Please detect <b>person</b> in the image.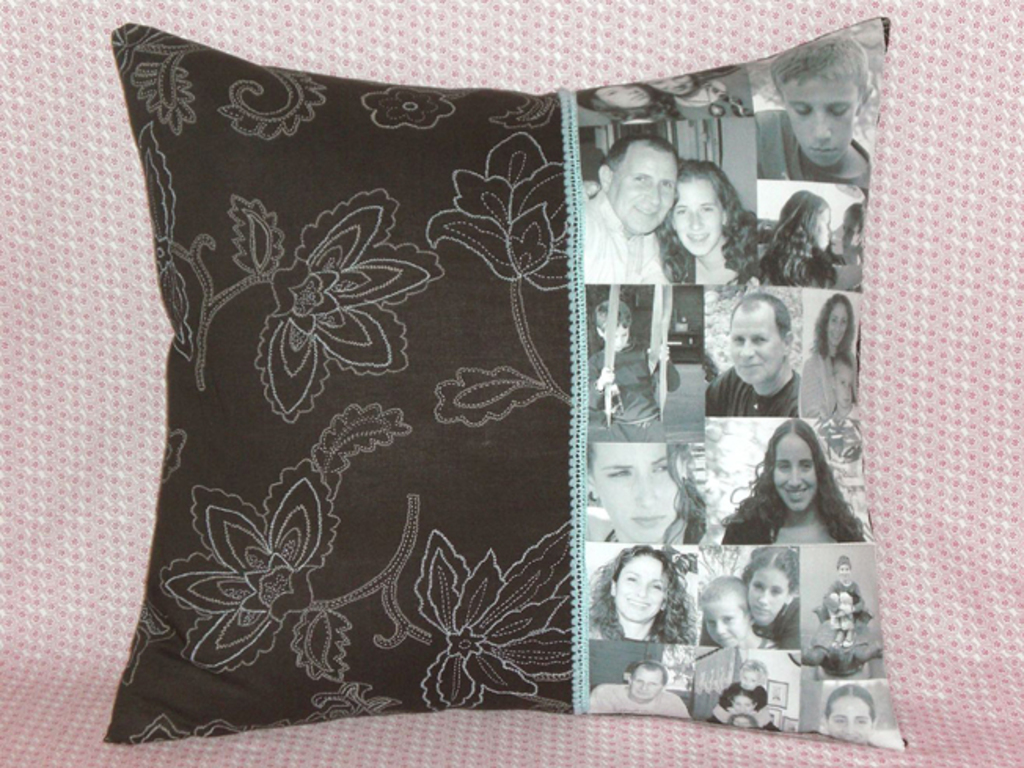
[754,35,870,177].
